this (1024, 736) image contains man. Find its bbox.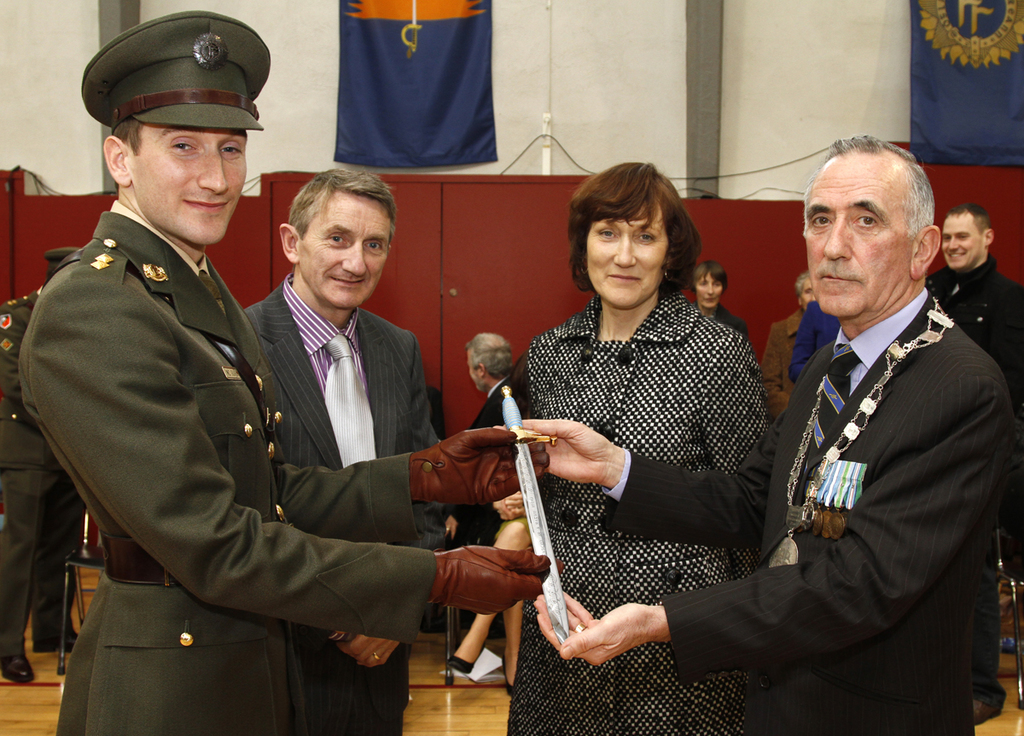
(241,161,450,735).
